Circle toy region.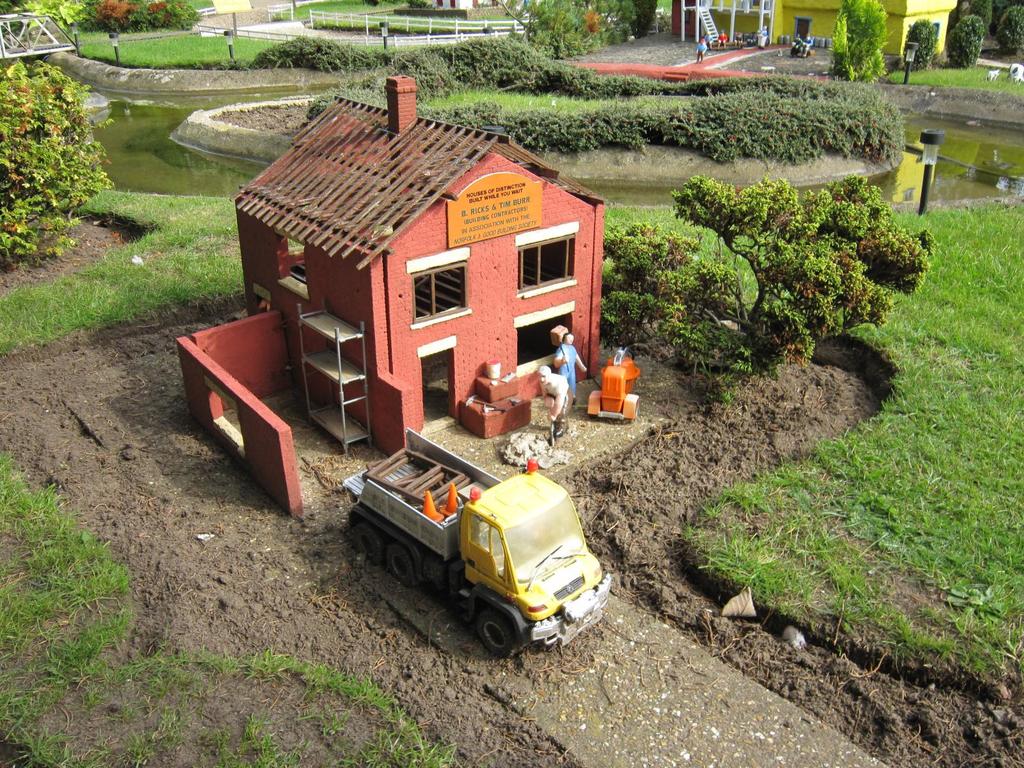
Region: bbox=(173, 74, 623, 520).
